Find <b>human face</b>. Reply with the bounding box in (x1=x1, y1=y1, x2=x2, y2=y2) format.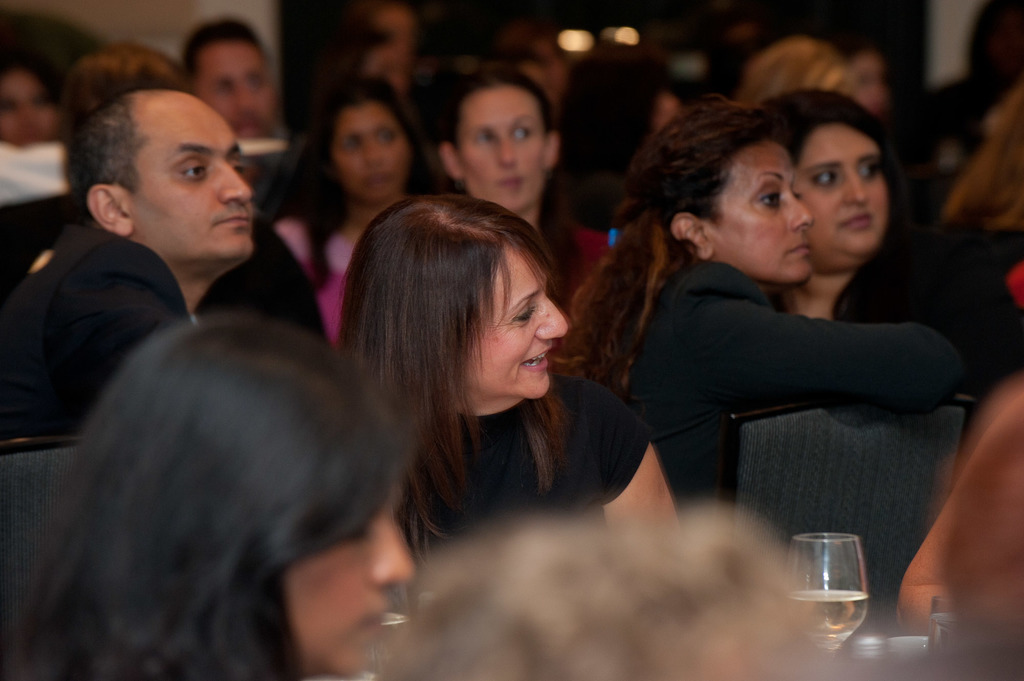
(x1=195, y1=38, x2=275, y2=134).
